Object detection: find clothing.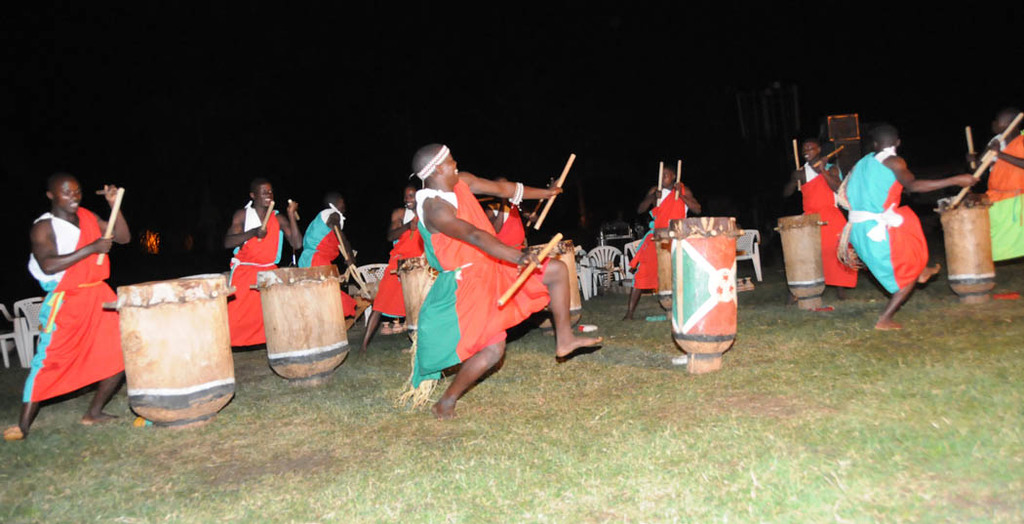
<bbox>18, 218, 124, 407</bbox>.
